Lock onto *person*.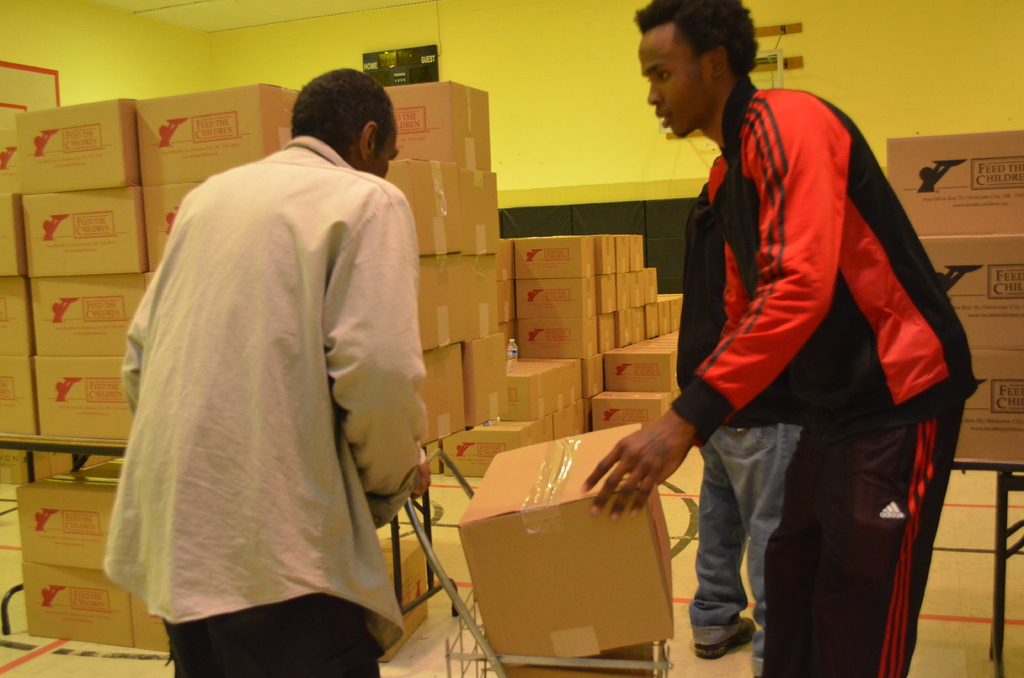
Locked: (left=614, top=15, right=976, bottom=661).
